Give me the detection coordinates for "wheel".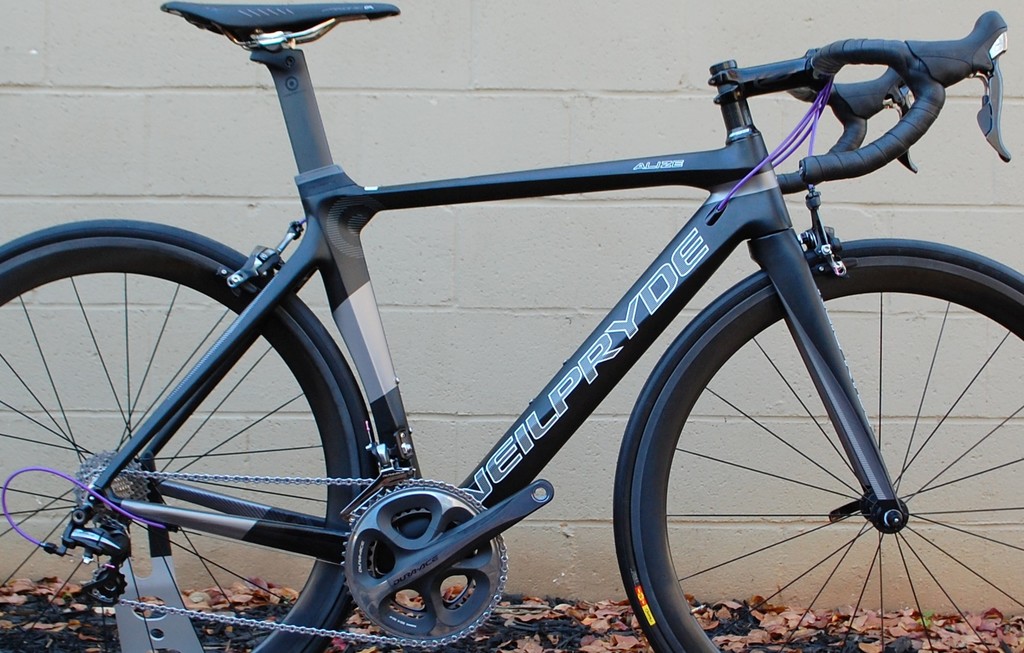
region(334, 480, 500, 641).
